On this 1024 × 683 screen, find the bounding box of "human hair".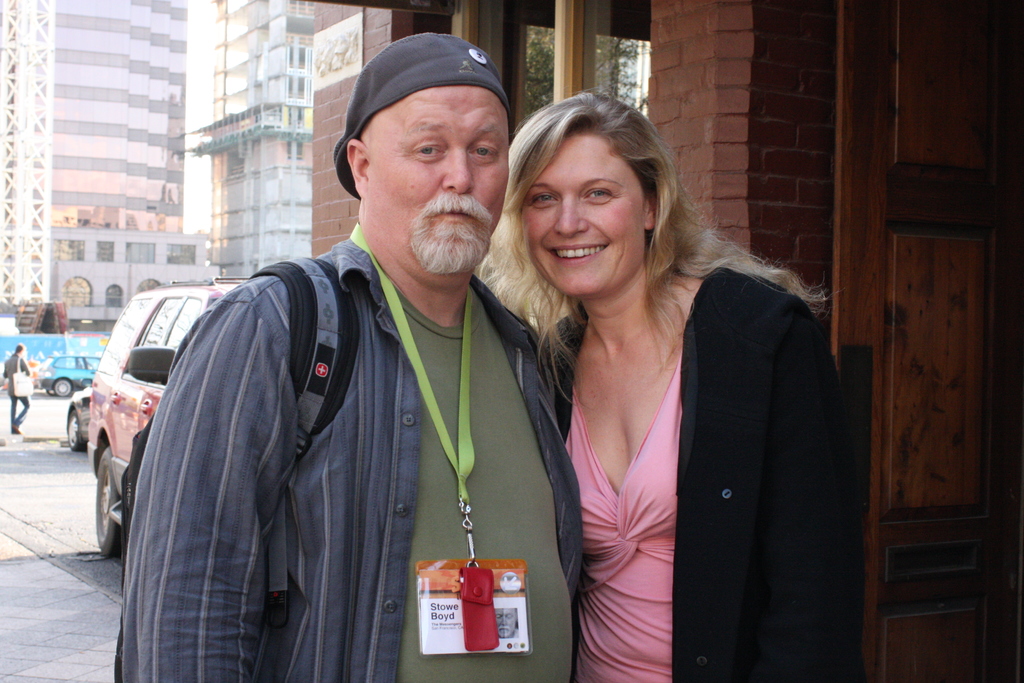
Bounding box: <box>504,97,784,420</box>.
